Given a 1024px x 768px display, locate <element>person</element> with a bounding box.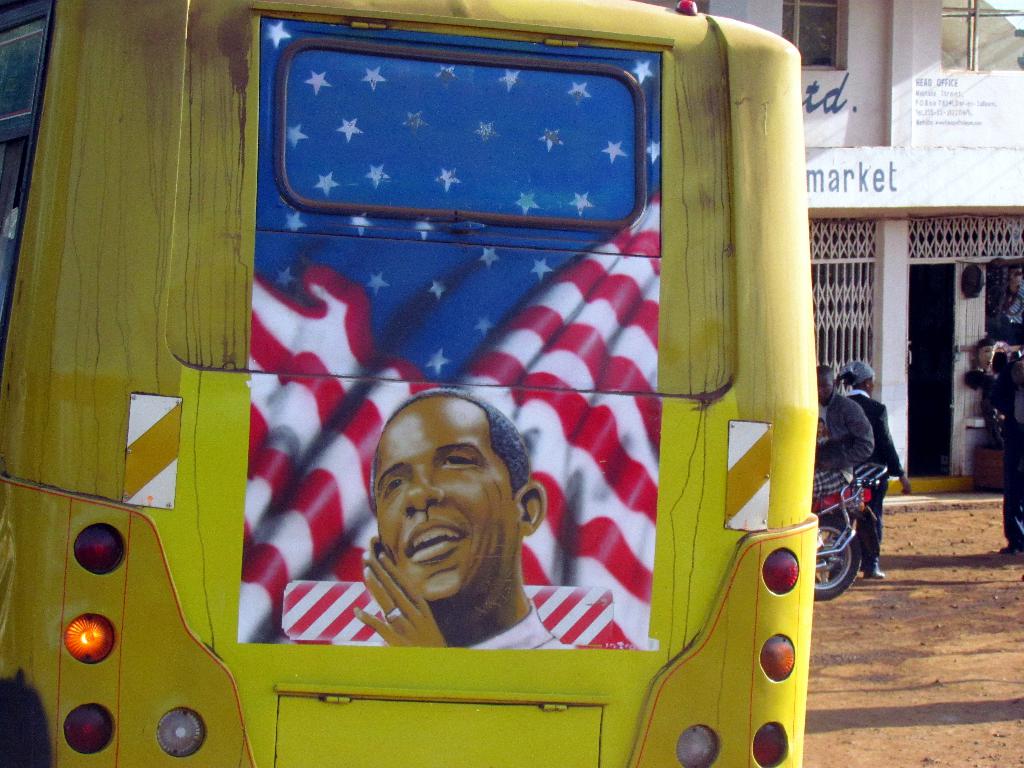
Located: detection(353, 387, 582, 648).
